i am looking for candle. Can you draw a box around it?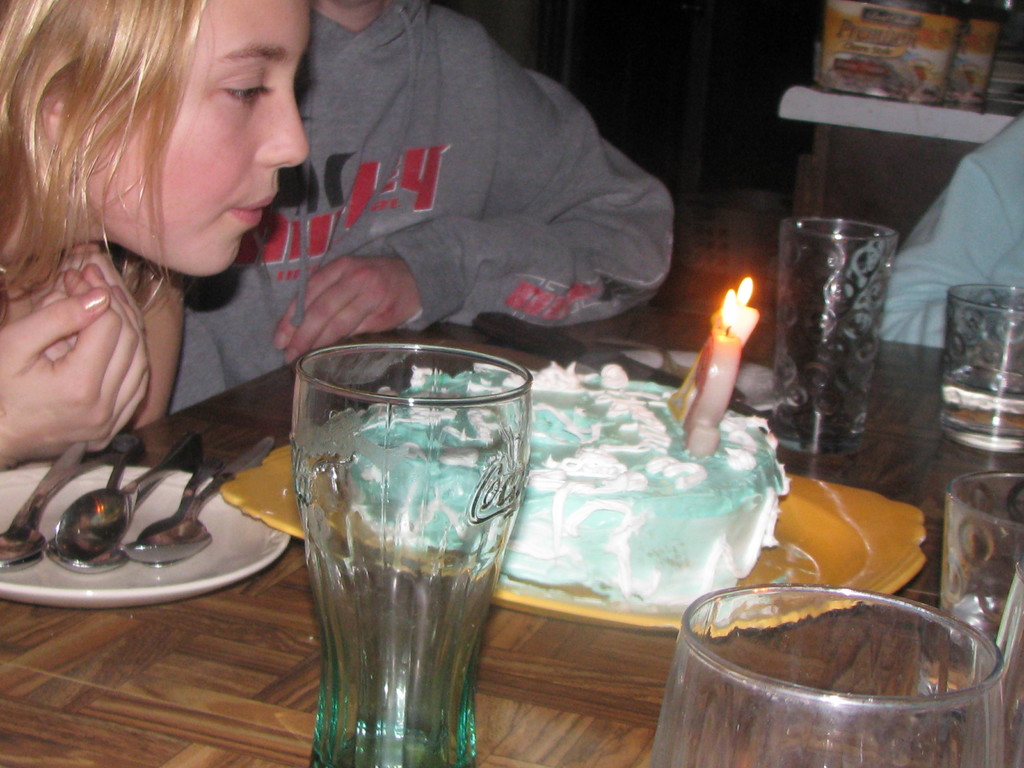
Sure, the bounding box is [x1=665, y1=294, x2=737, y2=452].
